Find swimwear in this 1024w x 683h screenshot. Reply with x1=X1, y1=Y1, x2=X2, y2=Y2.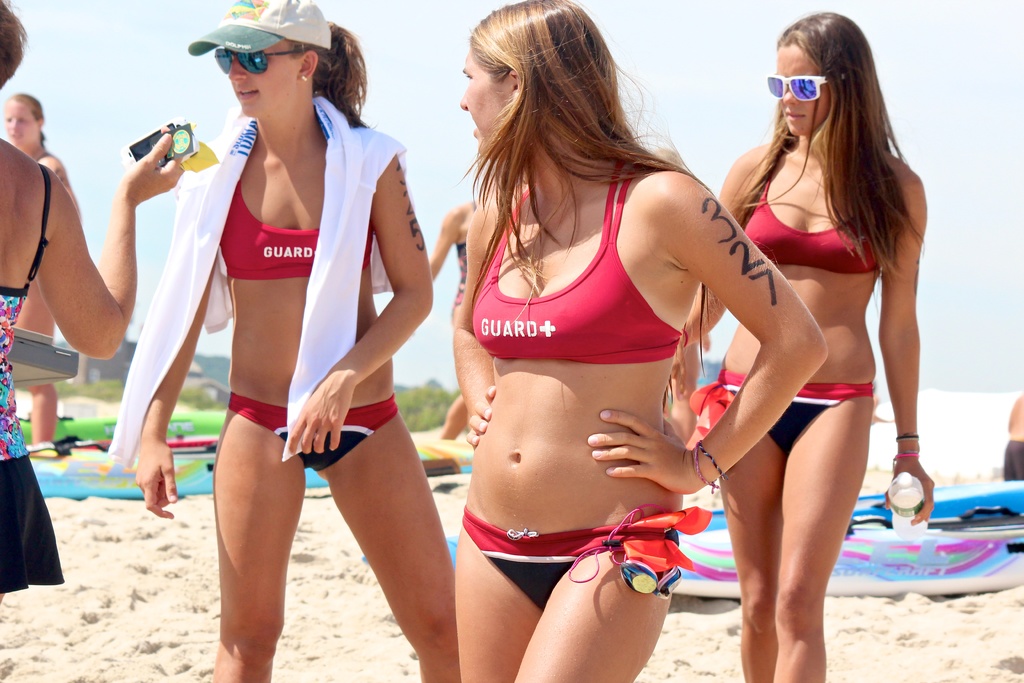
x1=739, y1=171, x2=883, y2=273.
